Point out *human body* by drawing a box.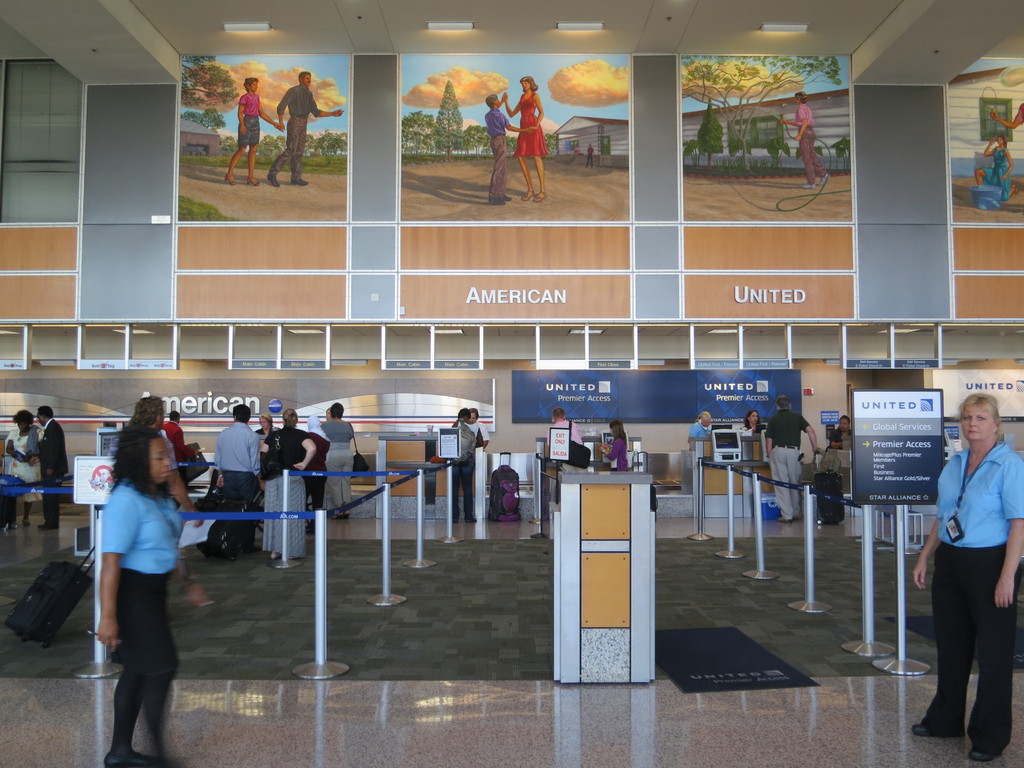
<box>911,393,1023,763</box>.
